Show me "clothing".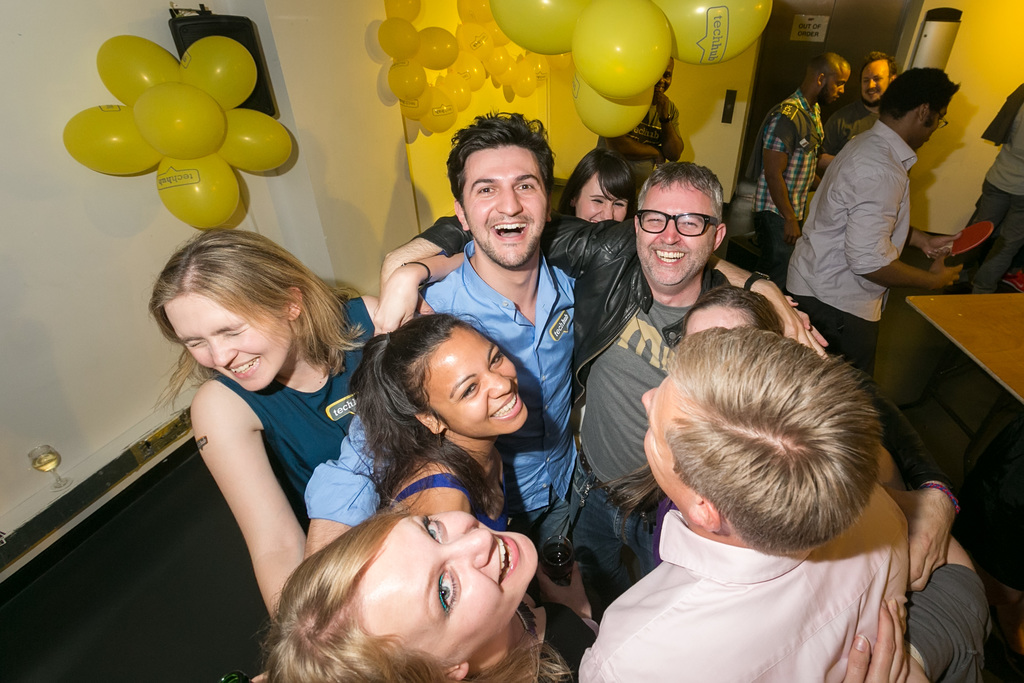
"clothing" is here: Rect(778, 108, 922, 397).
